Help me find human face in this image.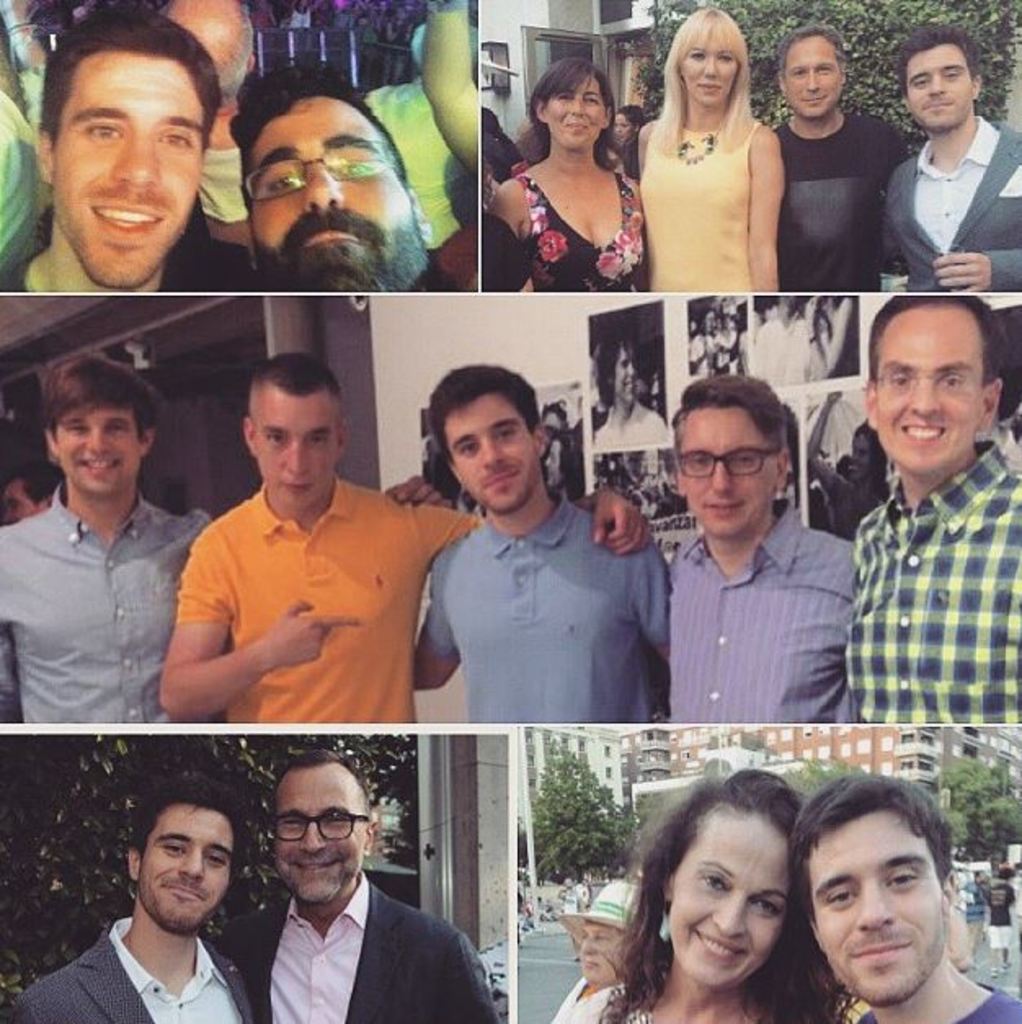
Found it: 872,296,988,465.
